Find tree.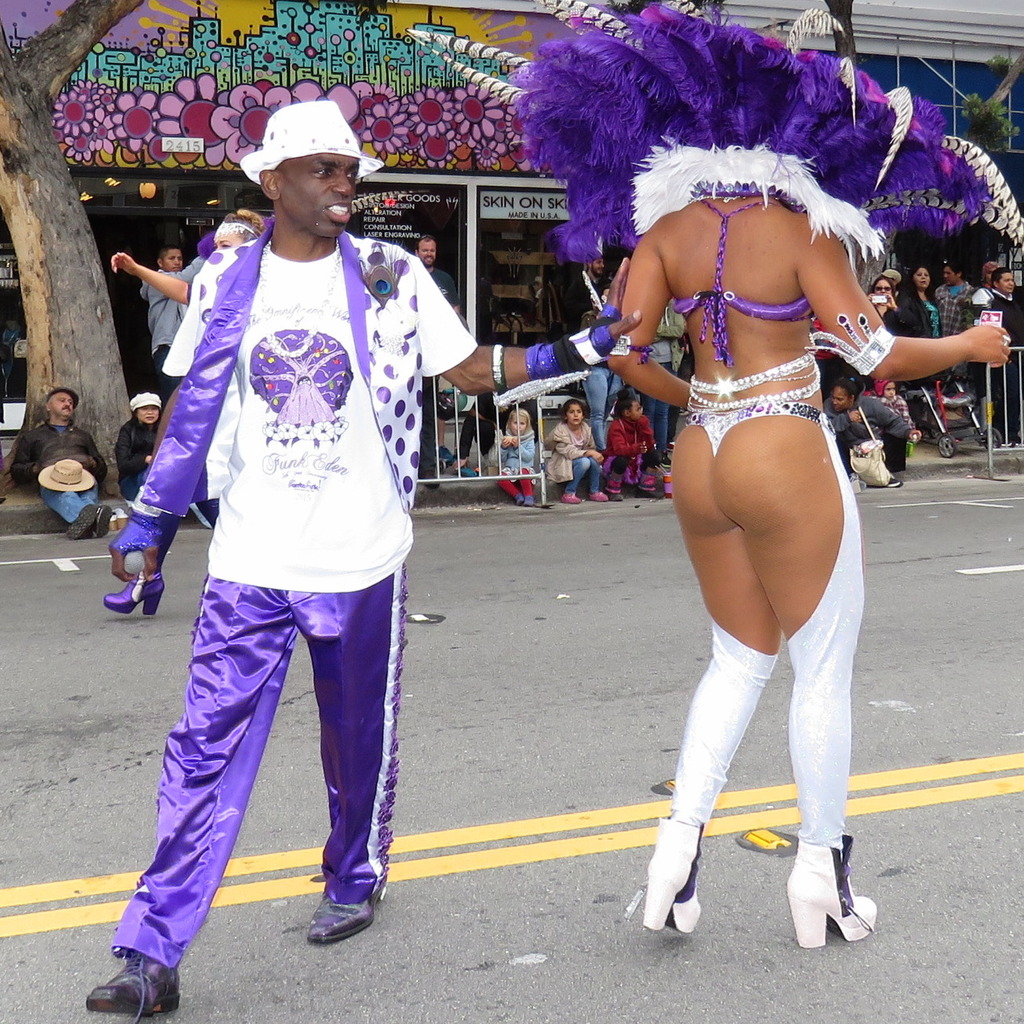
[x1=0, y1=0, x2=155, y2=485].
